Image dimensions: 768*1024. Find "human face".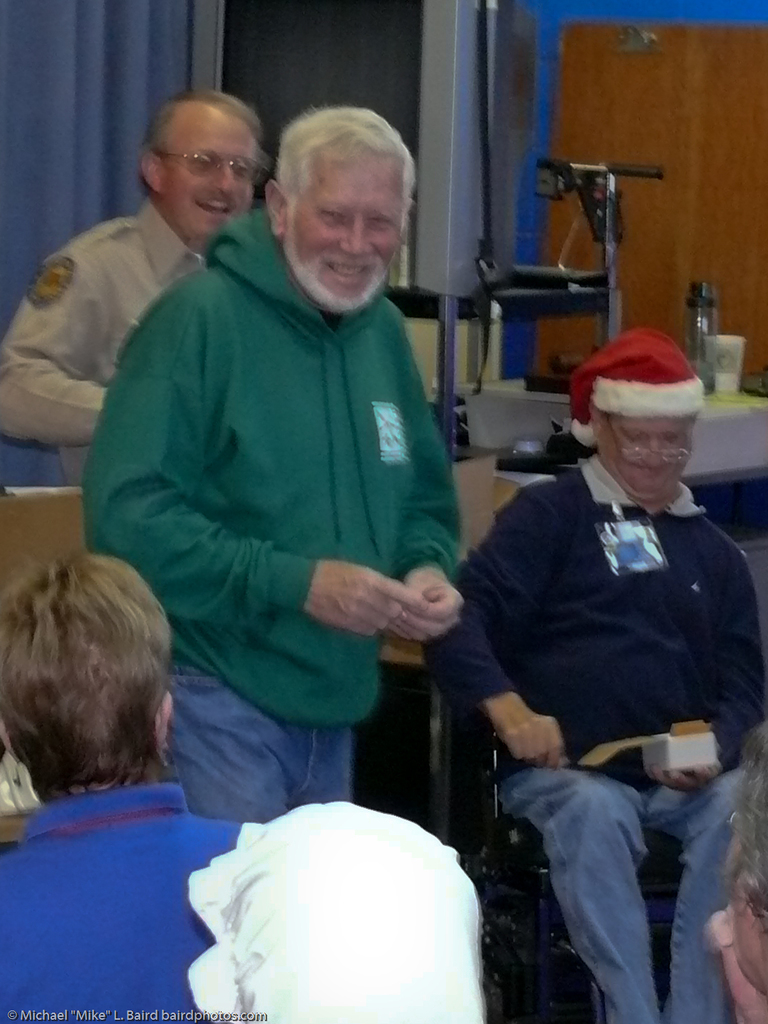
BBox(292, 149, 404, 314).
